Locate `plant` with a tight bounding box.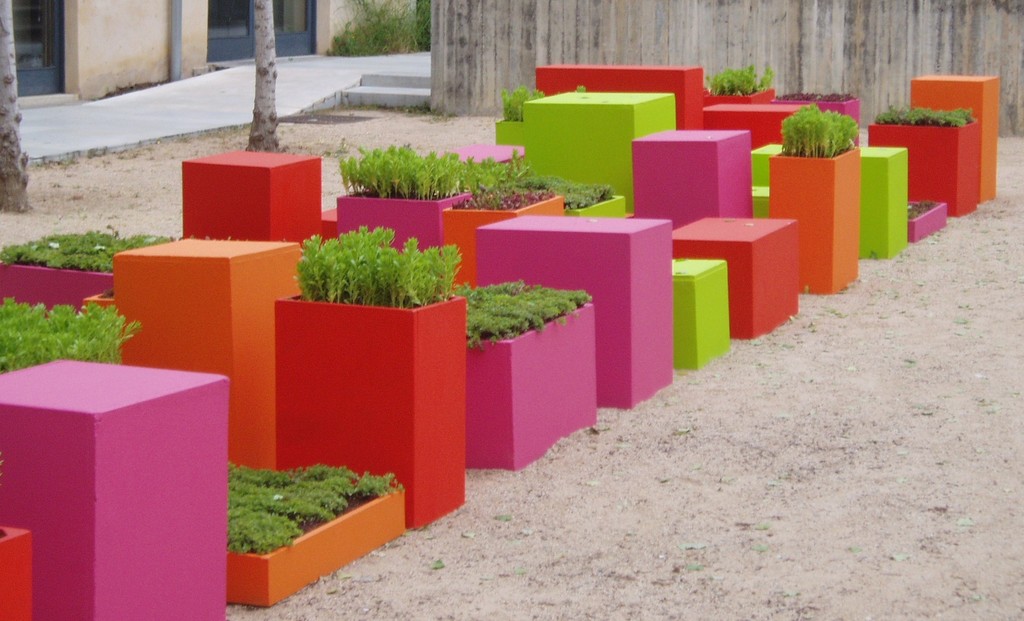
BBox(0, 289, 141, 373).
